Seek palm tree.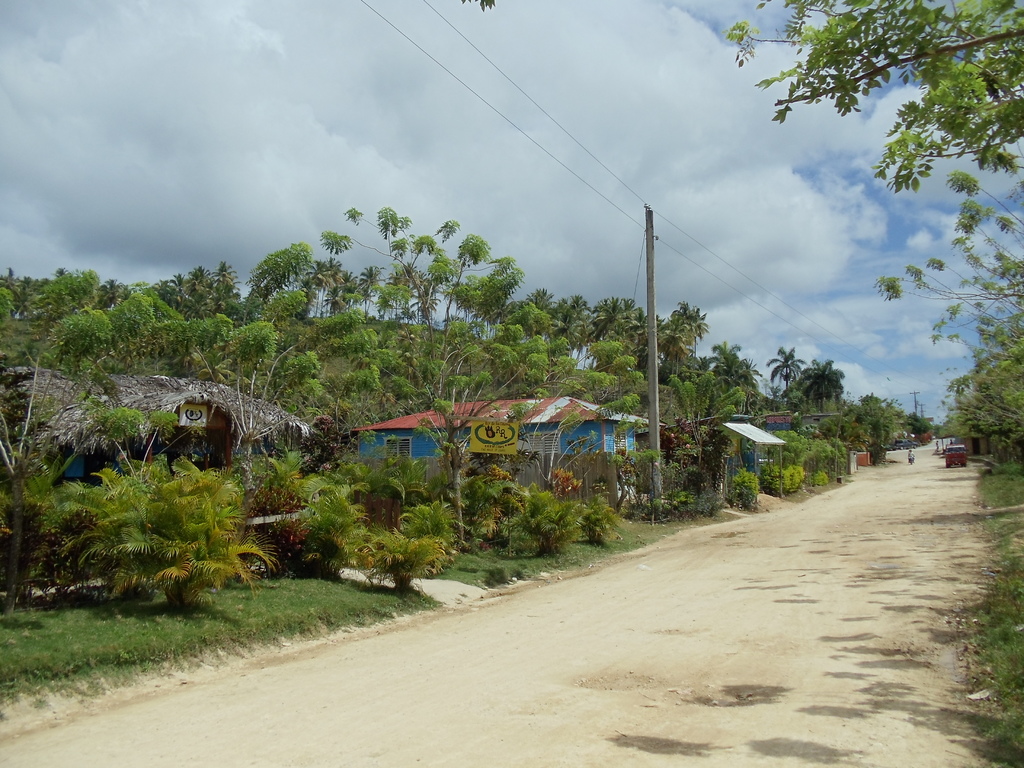
bbox=(368, 200, 471, 388).
